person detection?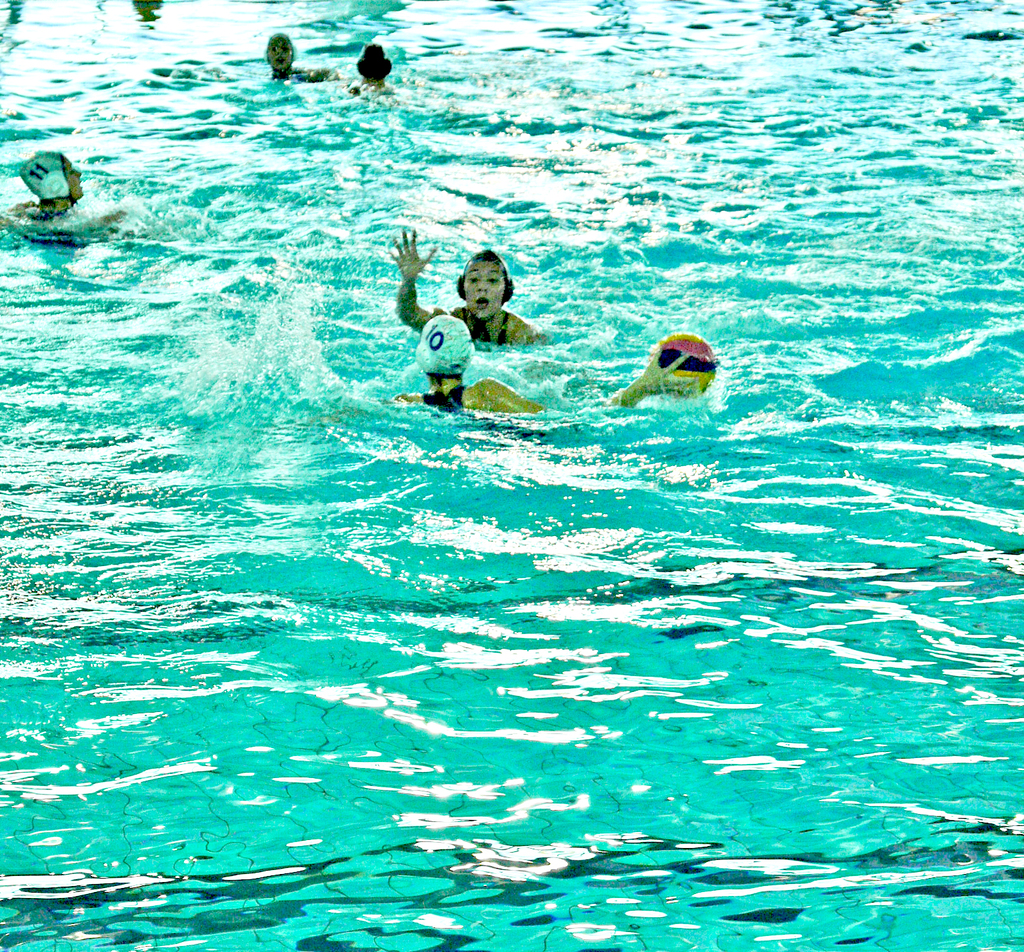
[395, 313, 542, 411]
